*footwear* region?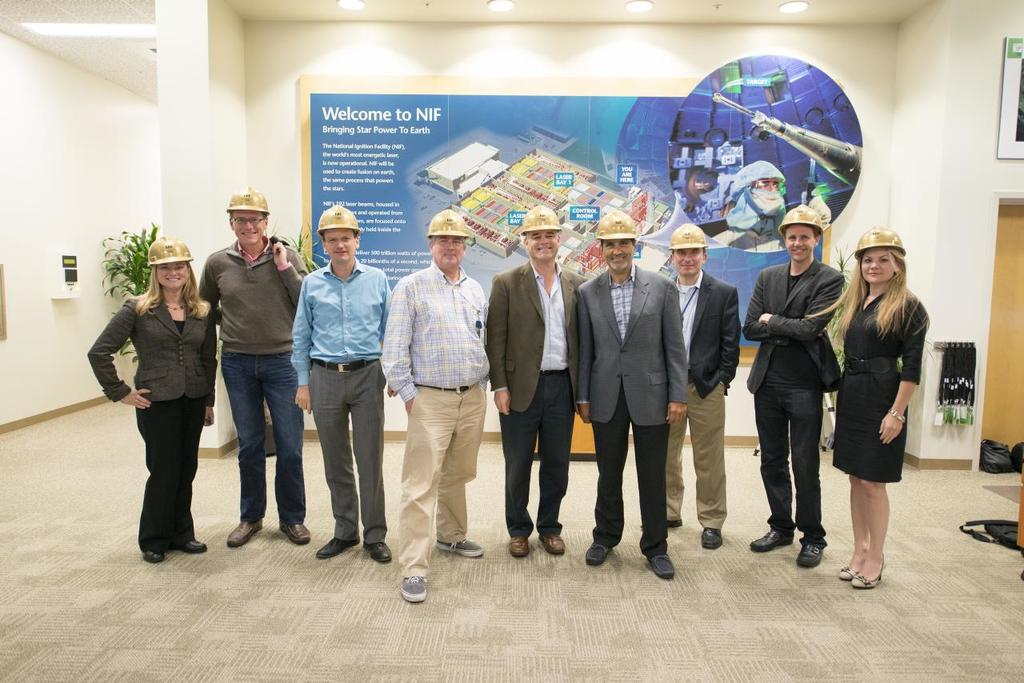
[x1=645, y1=520, x2=676, y2=524]
